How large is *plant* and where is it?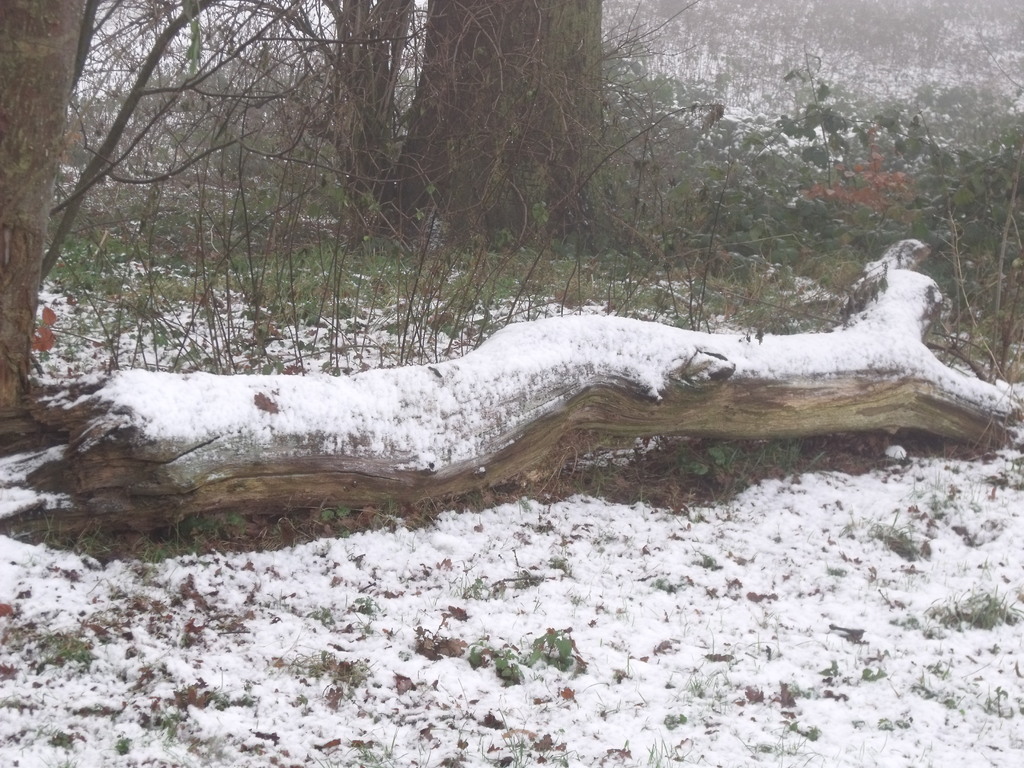
Bounding box: bbox(345, 718, 407, 763).
